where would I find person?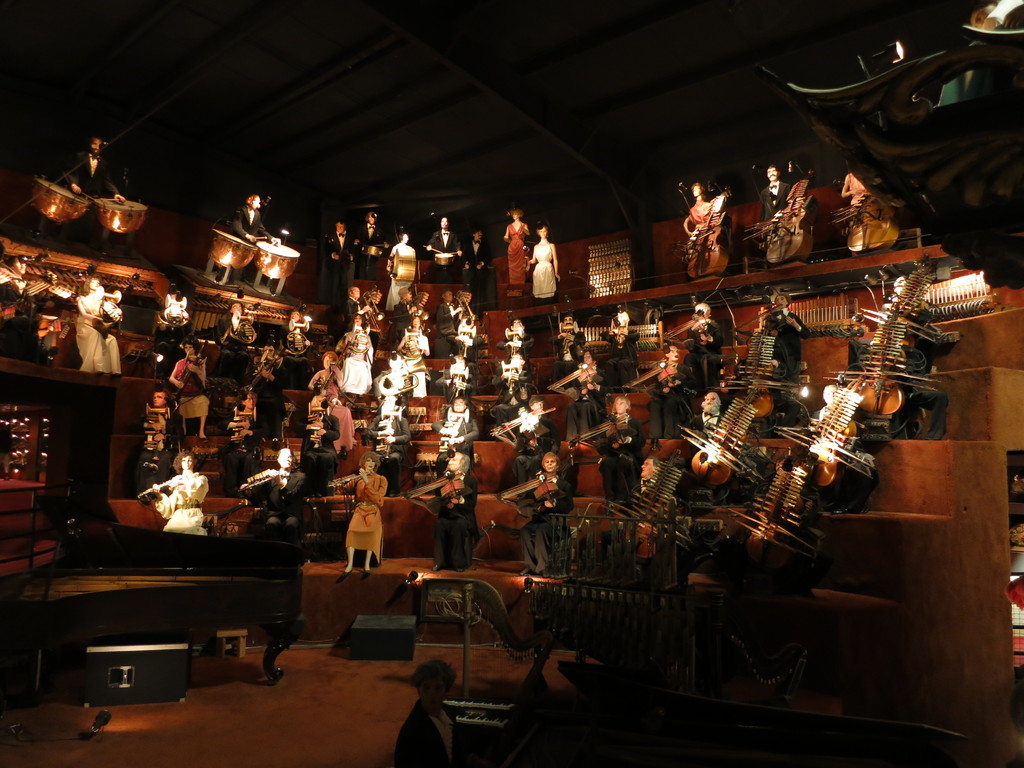
At <region>607, 328, 636, 386</region>.
